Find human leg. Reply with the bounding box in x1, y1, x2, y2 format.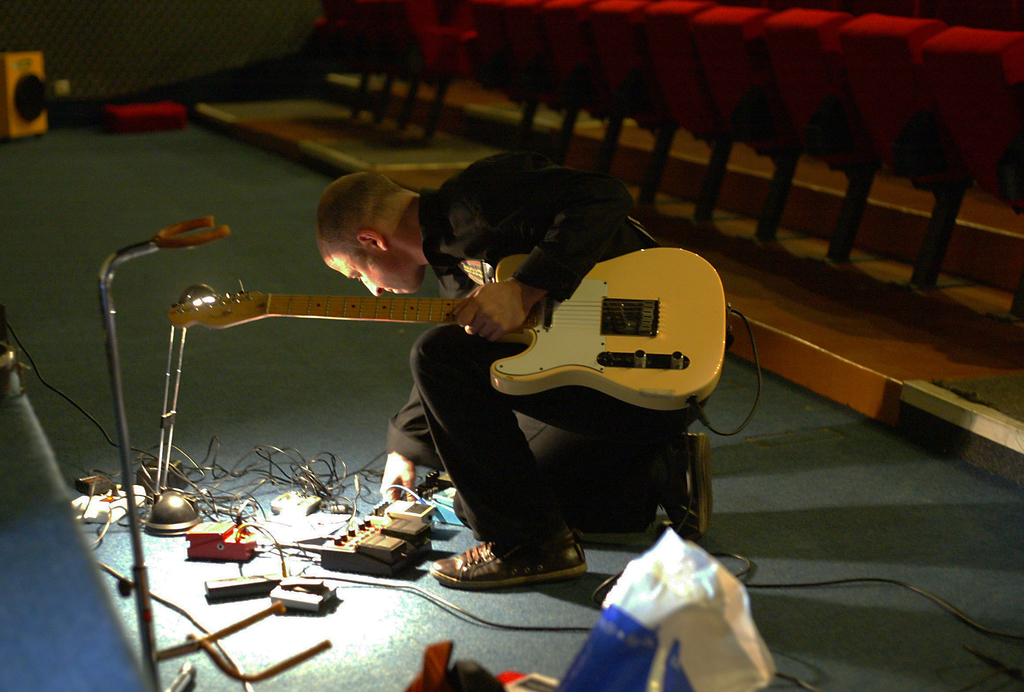
450, 410, 710, 545.
